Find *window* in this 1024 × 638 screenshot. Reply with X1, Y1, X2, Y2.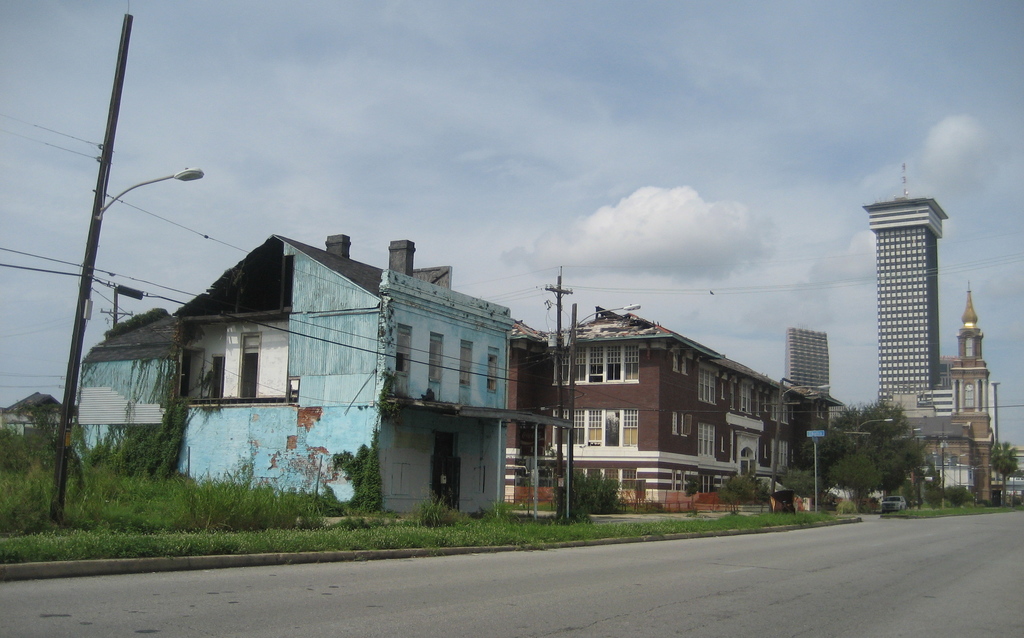
698, 367, 716, 406.
